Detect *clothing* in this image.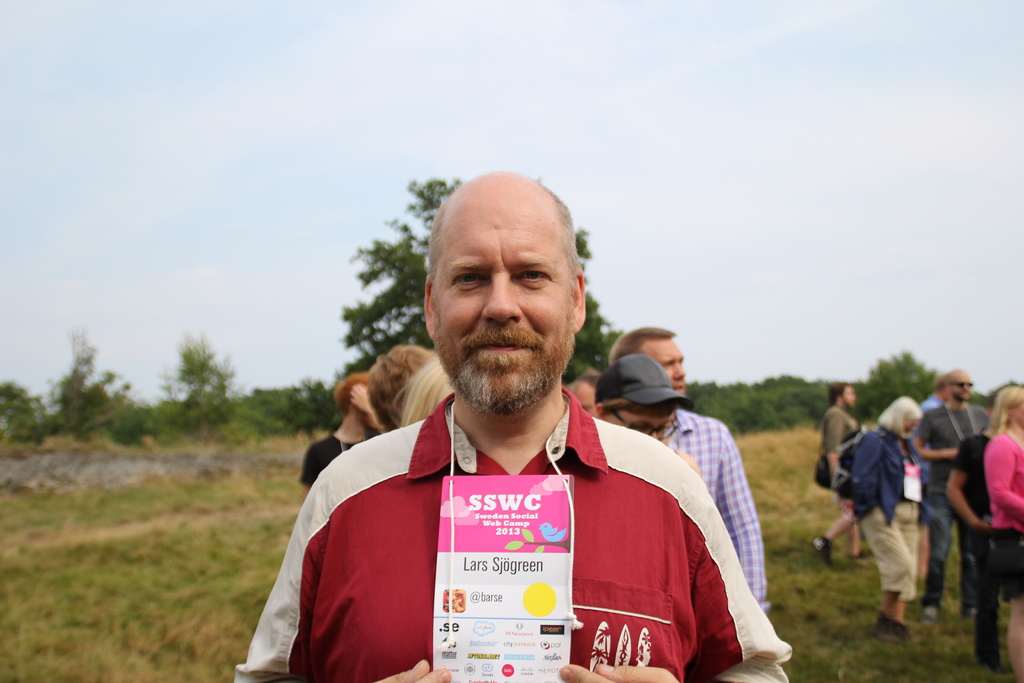
Detection: BBox(861, 494, 921, 604).
